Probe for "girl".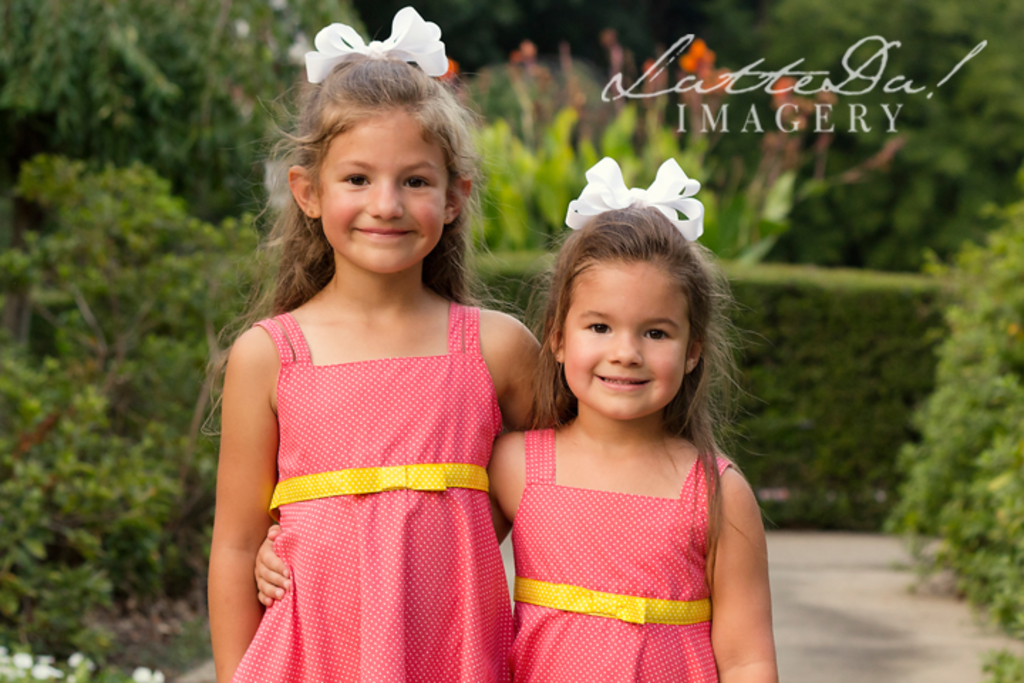
Probe result: region(255, 161, 781, 682).
